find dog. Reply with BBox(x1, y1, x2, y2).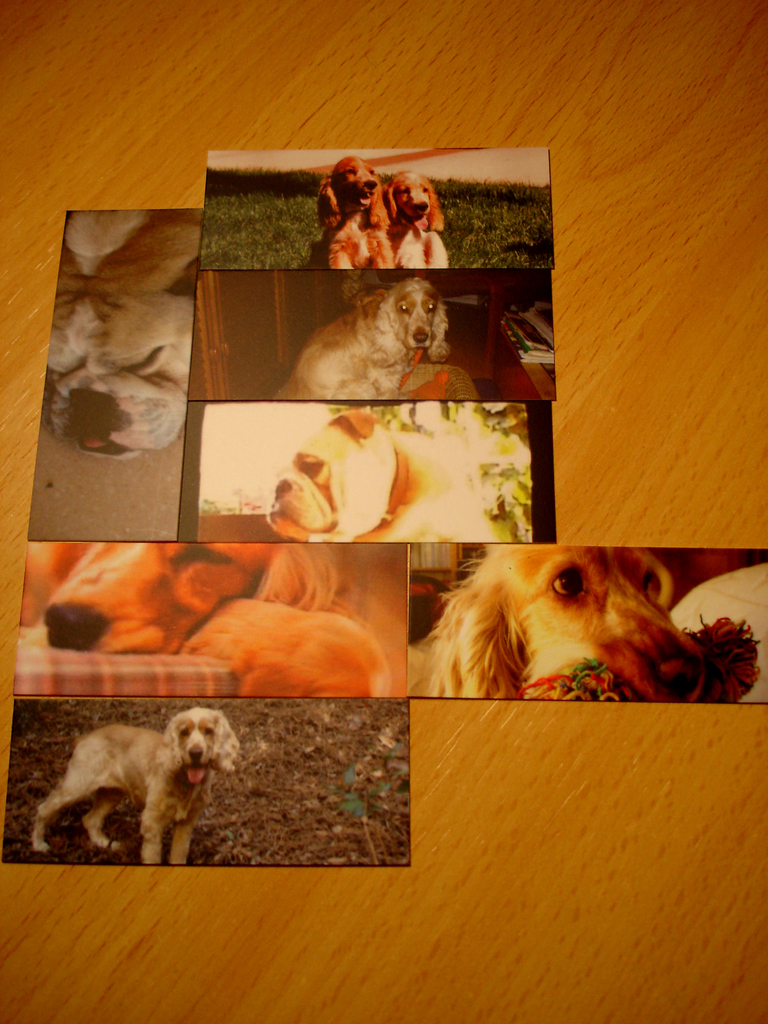
BBox(311, 149, 405, 230).
